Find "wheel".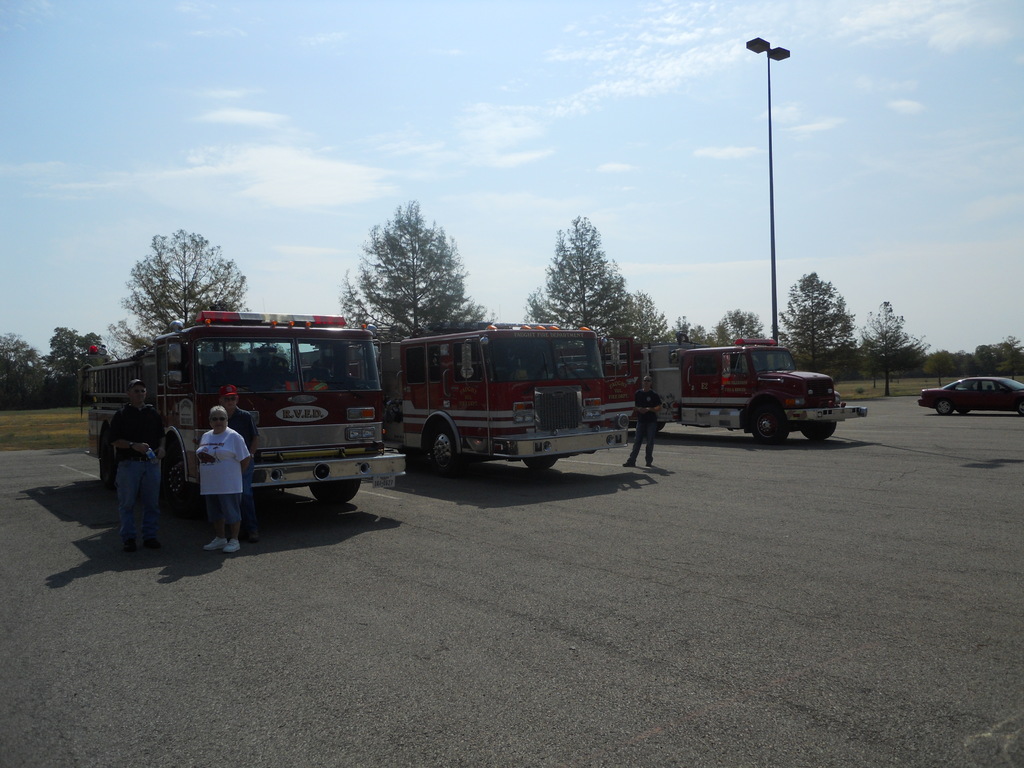
294:479:368:499.
